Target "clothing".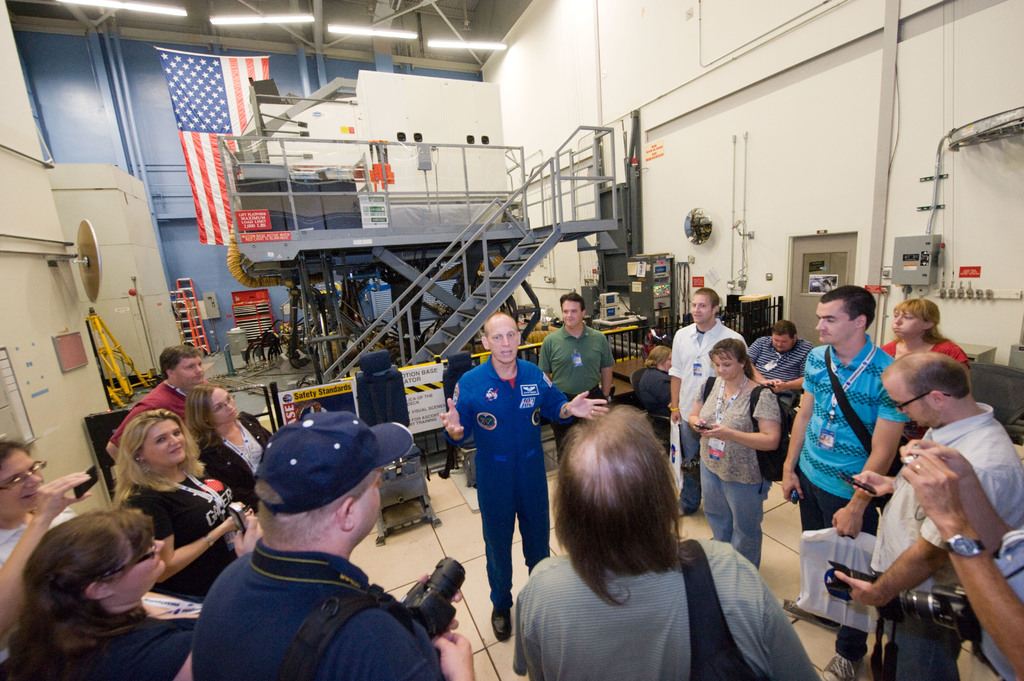
Target region: select_region(0, 514, 71, 678).
